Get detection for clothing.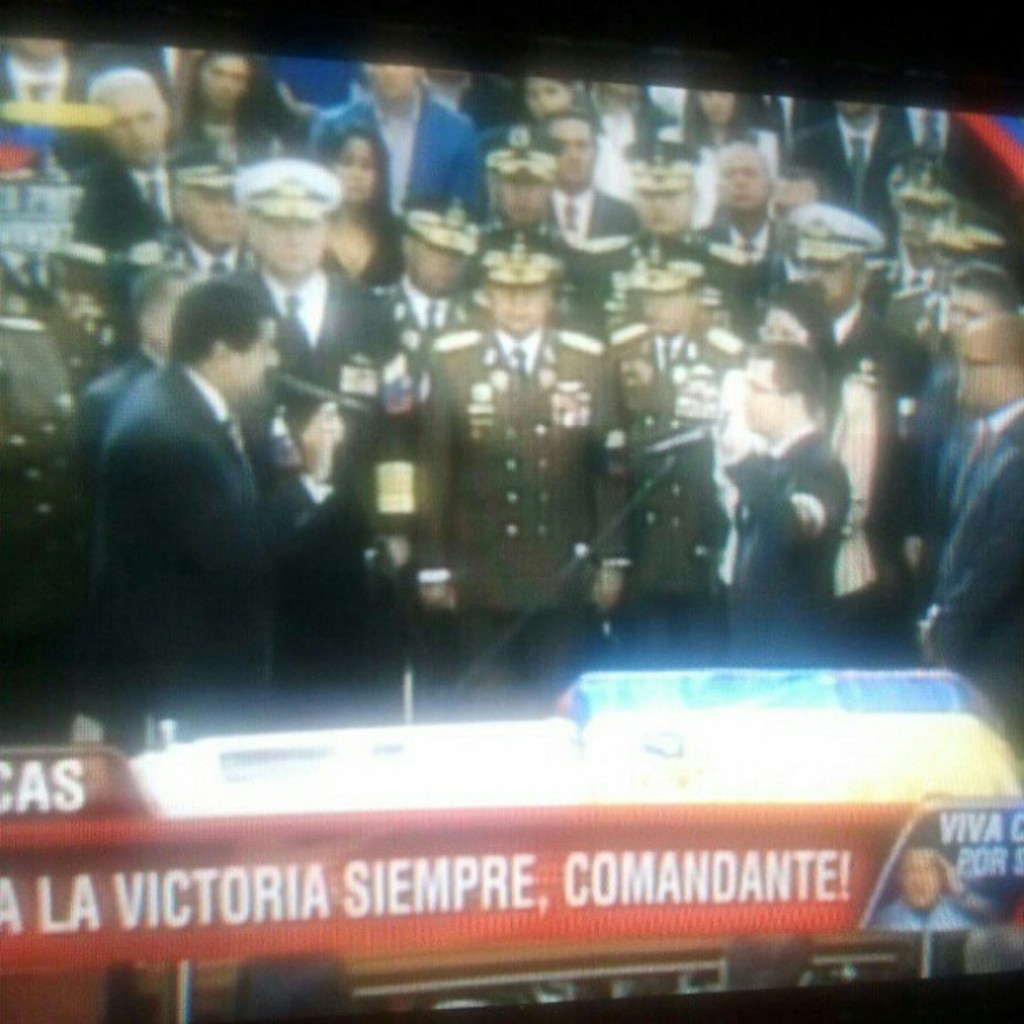
Detection: bbox(922, 410, 1022, 673).
